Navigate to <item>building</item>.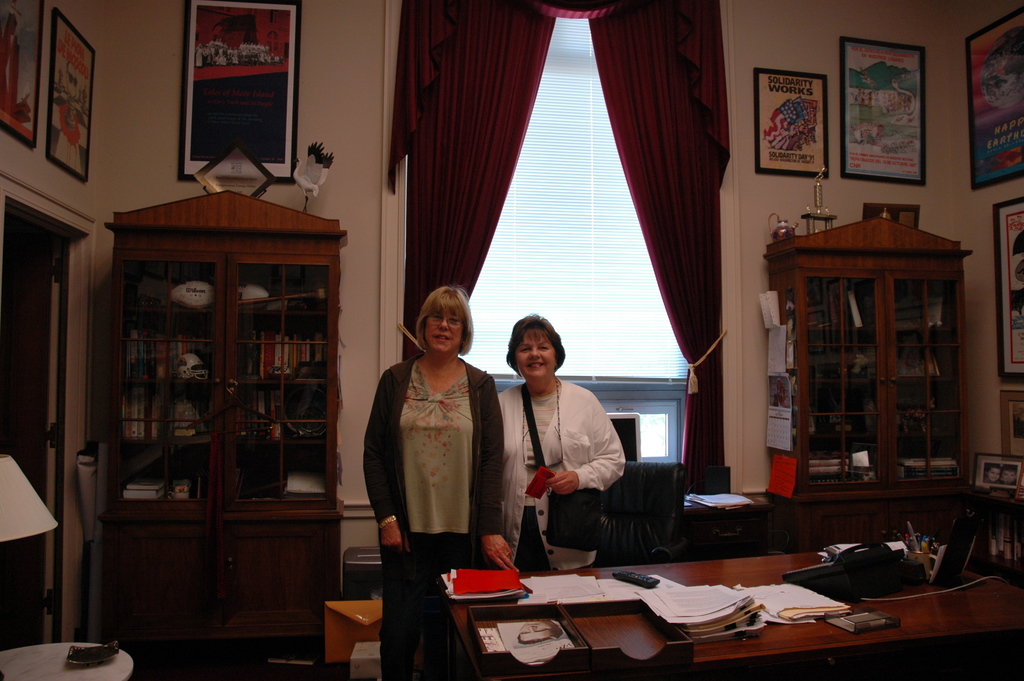
Navigation target: select_region(0, 0, 1023, 680).
